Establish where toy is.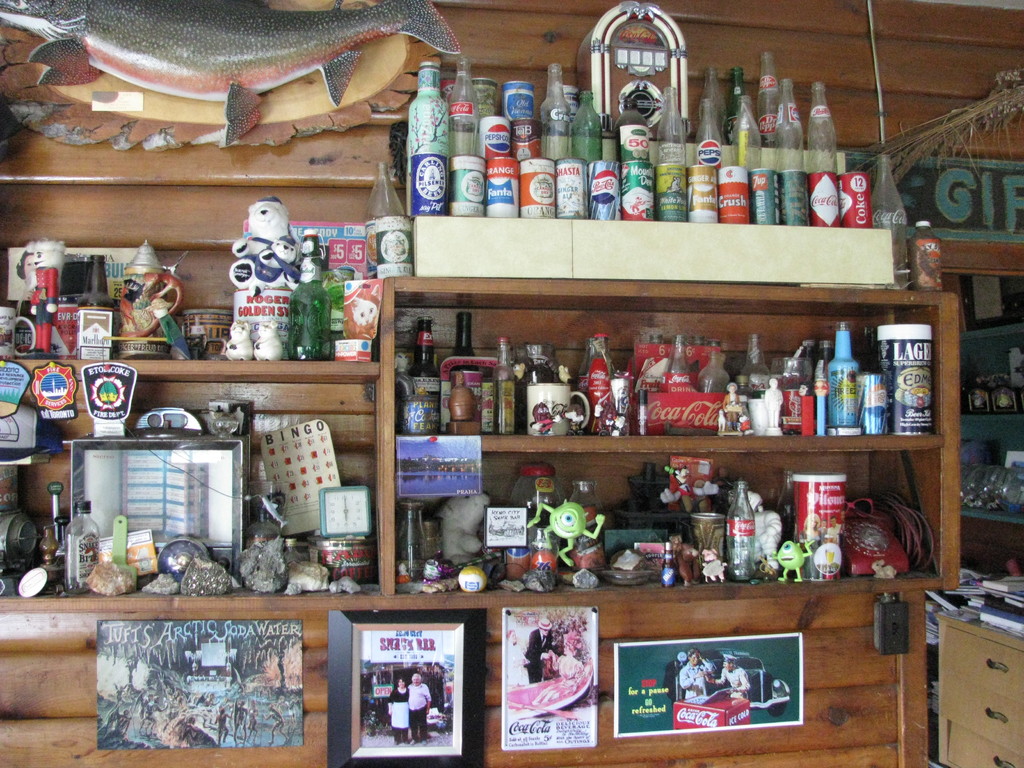
Established at [870,559,897,579].
